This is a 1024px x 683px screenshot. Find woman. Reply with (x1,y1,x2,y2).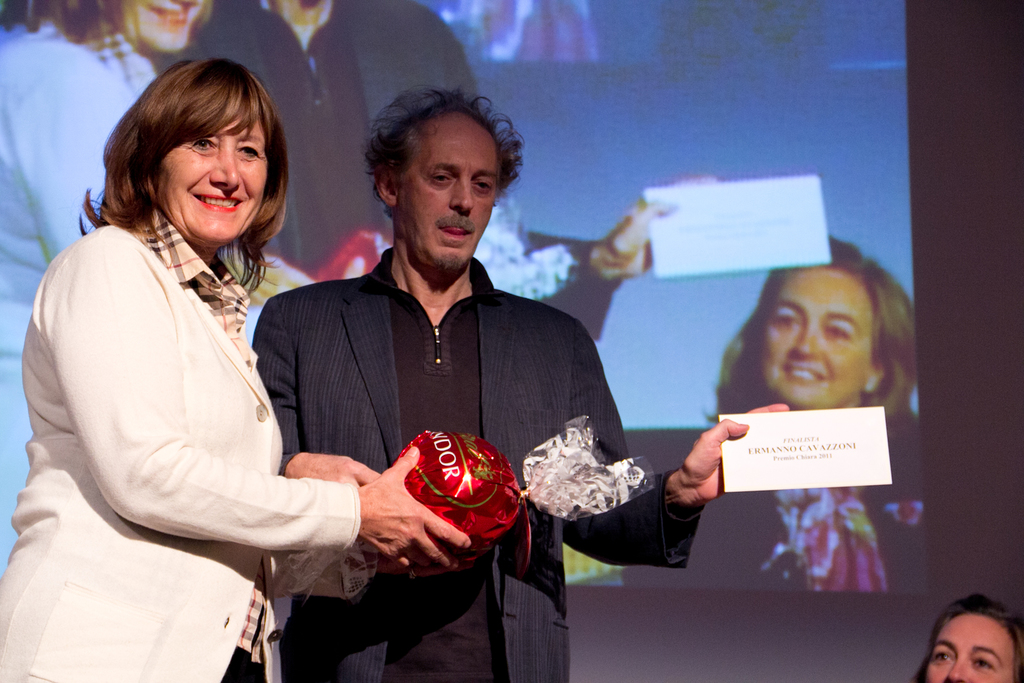
(619,235,930,599).
